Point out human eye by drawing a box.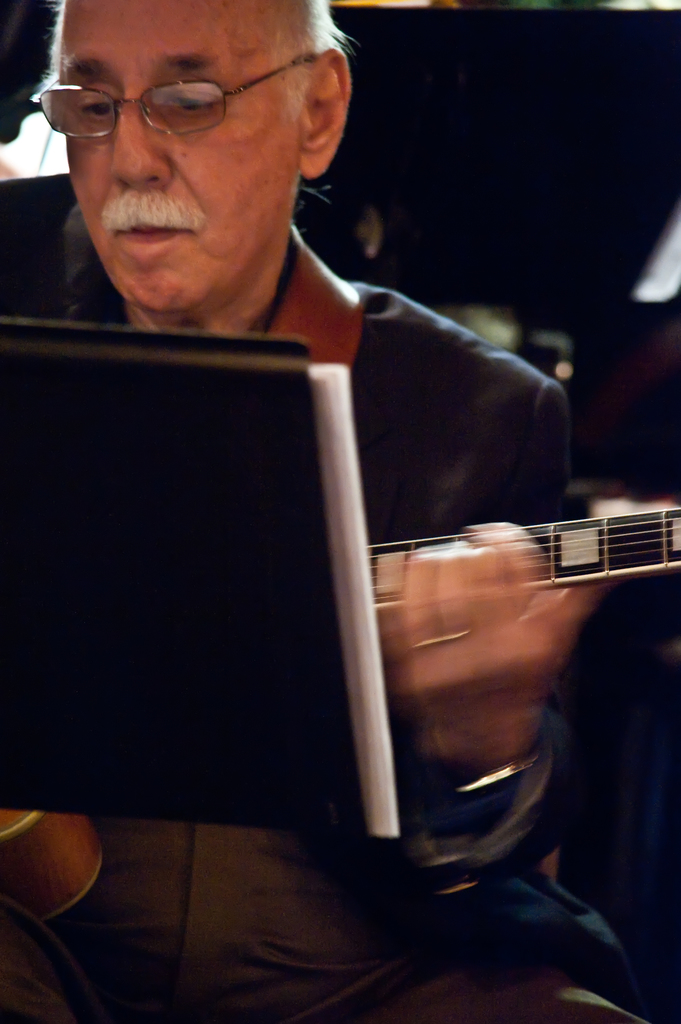
left=75, top=83, right=124, bottom=123.
